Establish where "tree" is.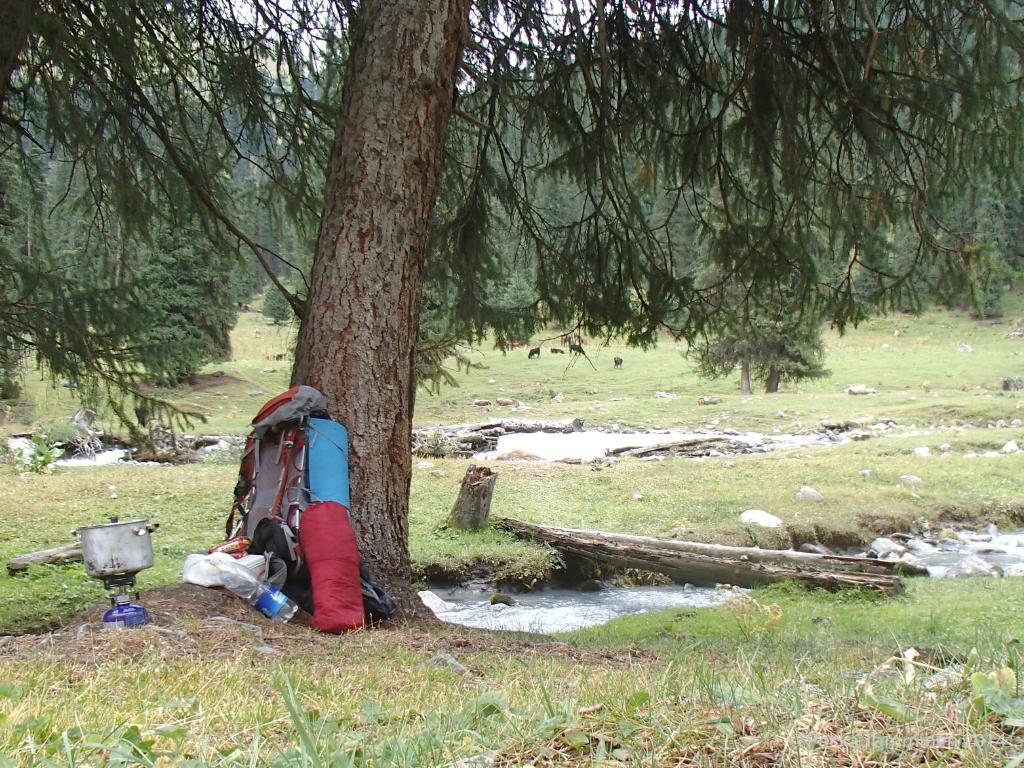
Established at <bbox>497, 271, 571, 344</bbox>.
